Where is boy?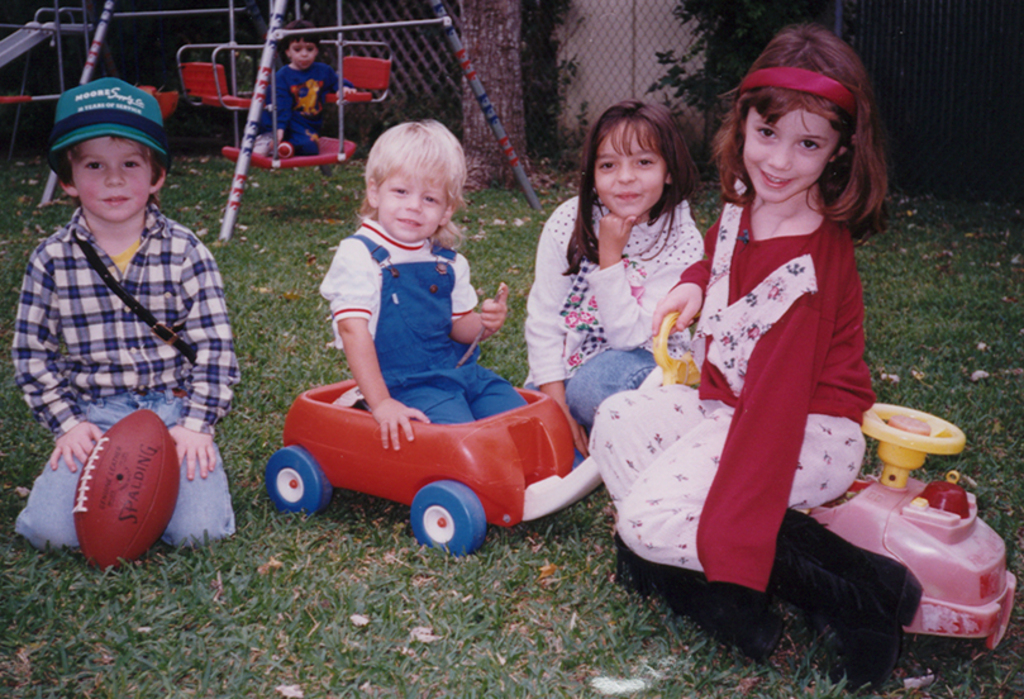
(261, 19, 354, 156).
